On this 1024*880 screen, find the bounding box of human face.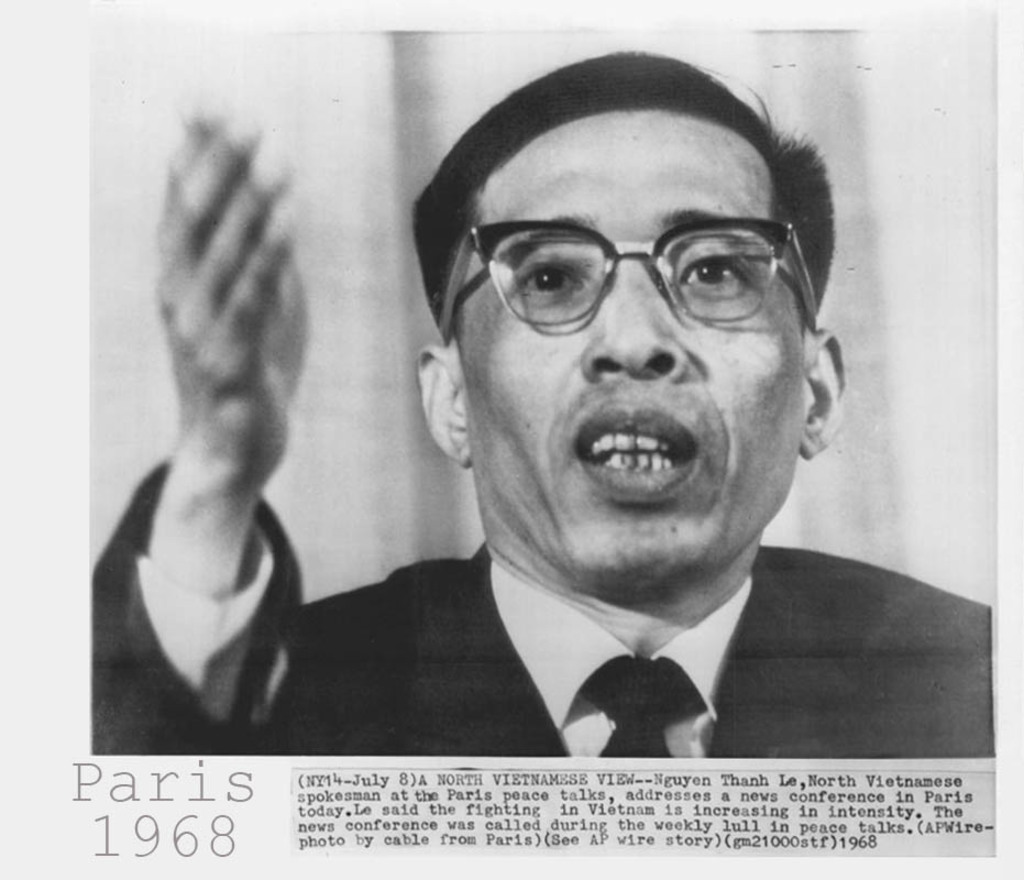
Bounding box: detection(448, 108, 803, 590).
